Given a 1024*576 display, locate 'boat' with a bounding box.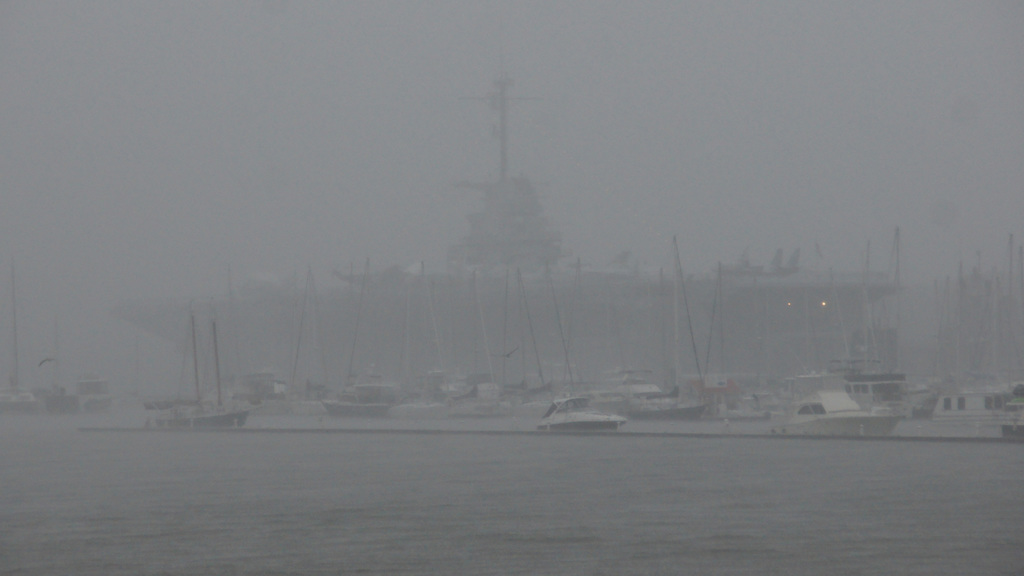
Located: BBox(776, 392, 908, 439).
